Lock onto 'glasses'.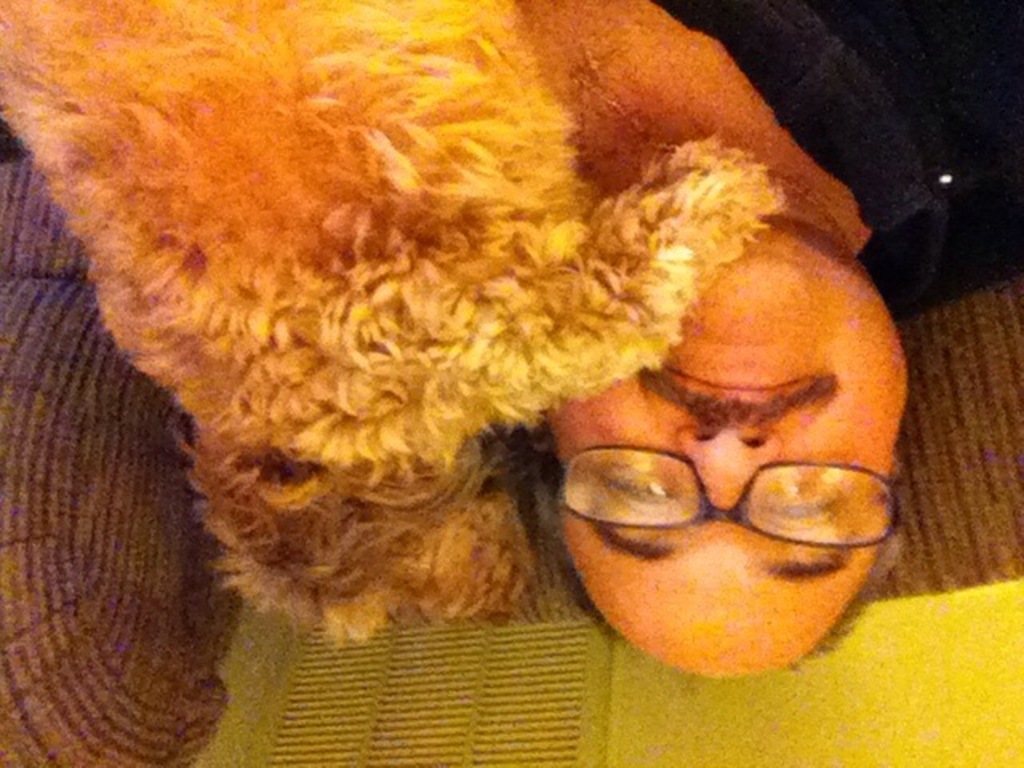
Locked: 558,445,910,546.
